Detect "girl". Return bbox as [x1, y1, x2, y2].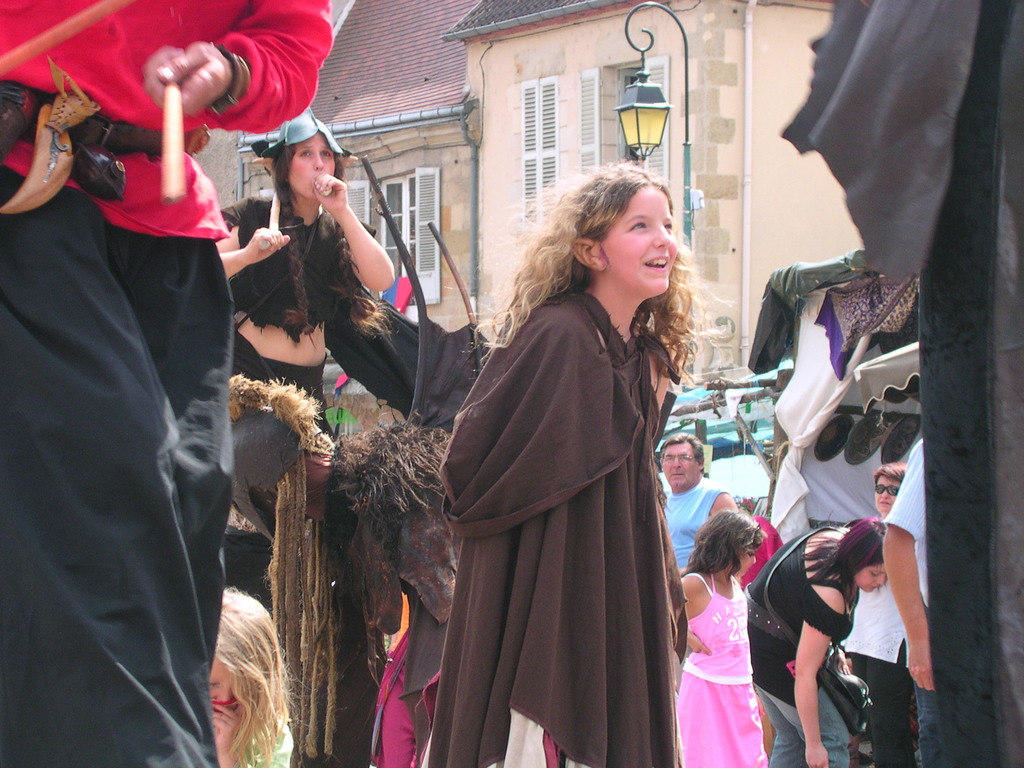
[436, 162, 736, 767].
